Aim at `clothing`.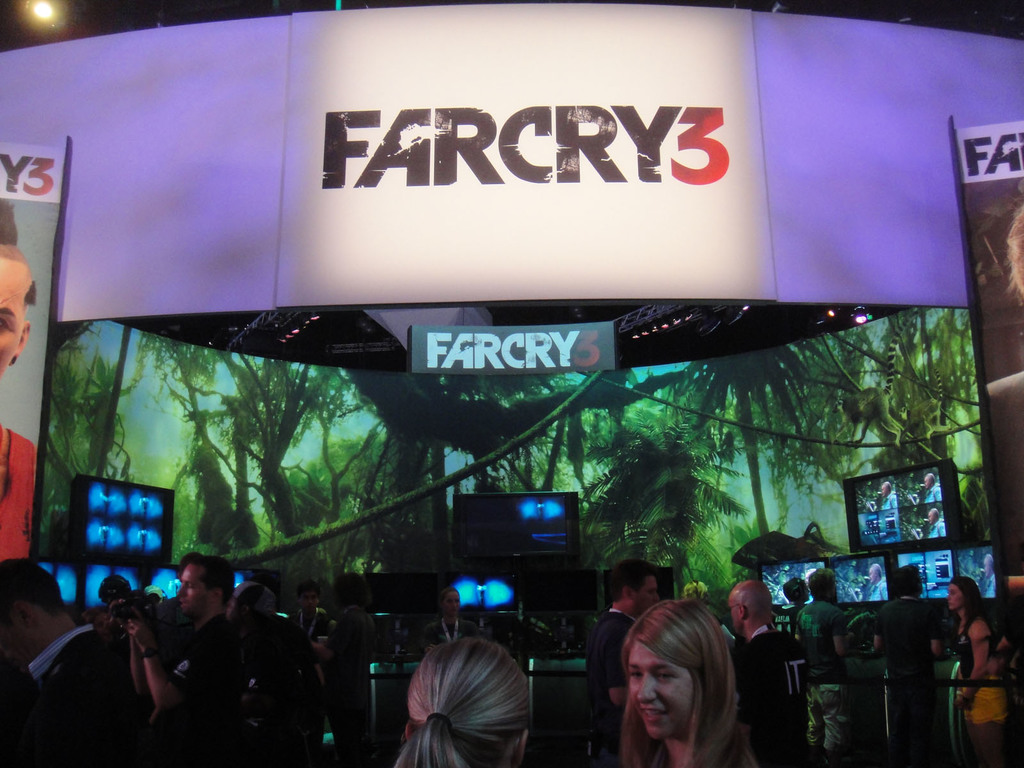
Aimed at {"left": 0, "top": 423, "right": 38, "bottom": 564}.
